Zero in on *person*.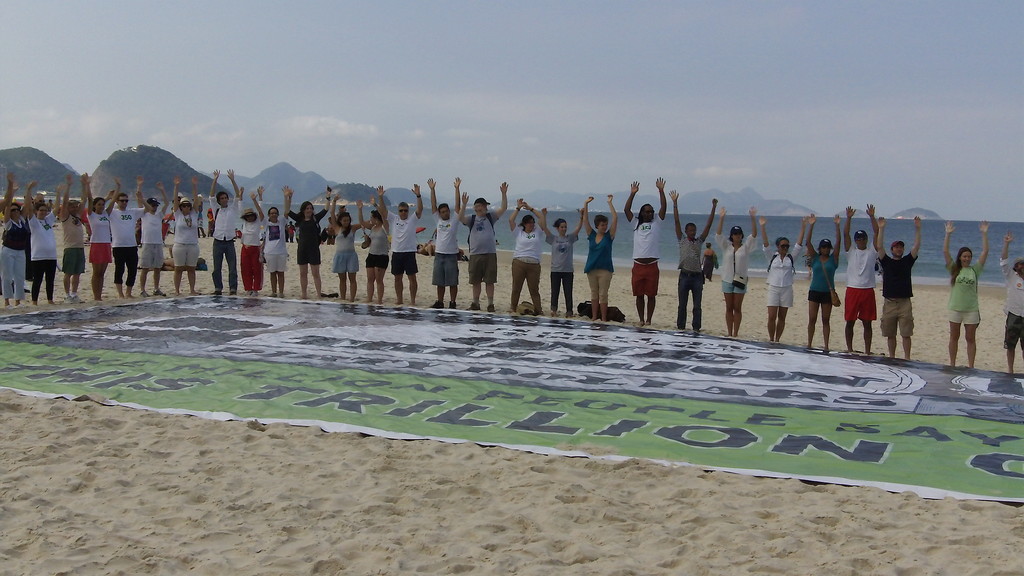
Zeroed in: box(280, 180, 331, 296).
